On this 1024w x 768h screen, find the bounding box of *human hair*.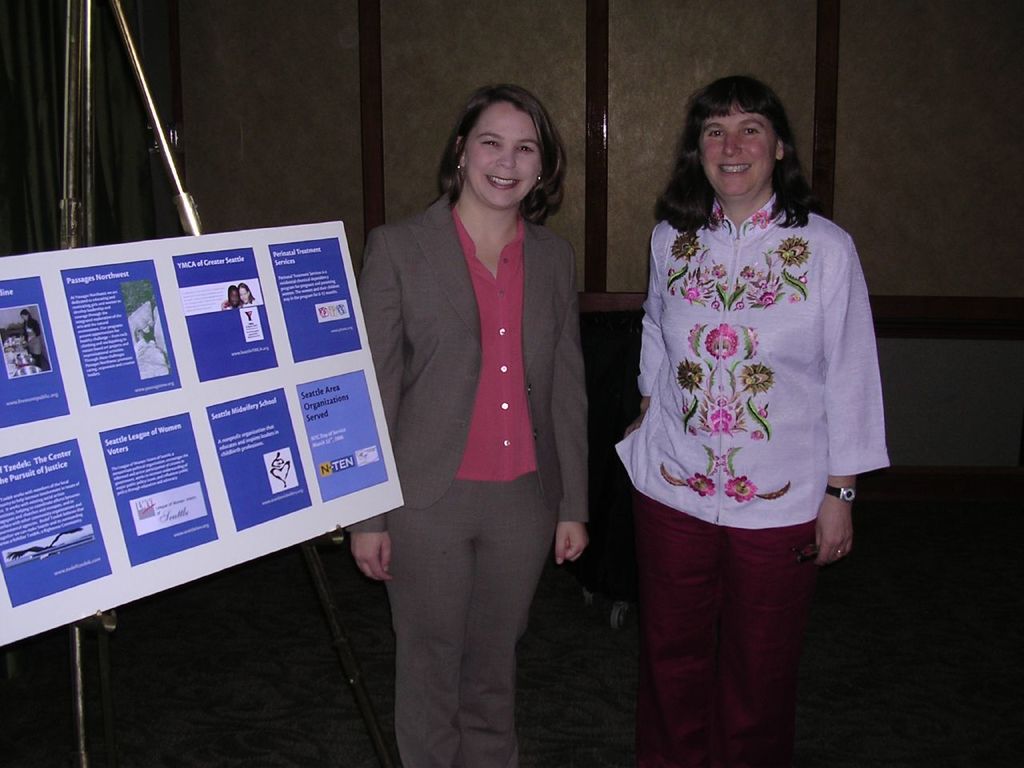
Bounding box: [651,72,817,234].
